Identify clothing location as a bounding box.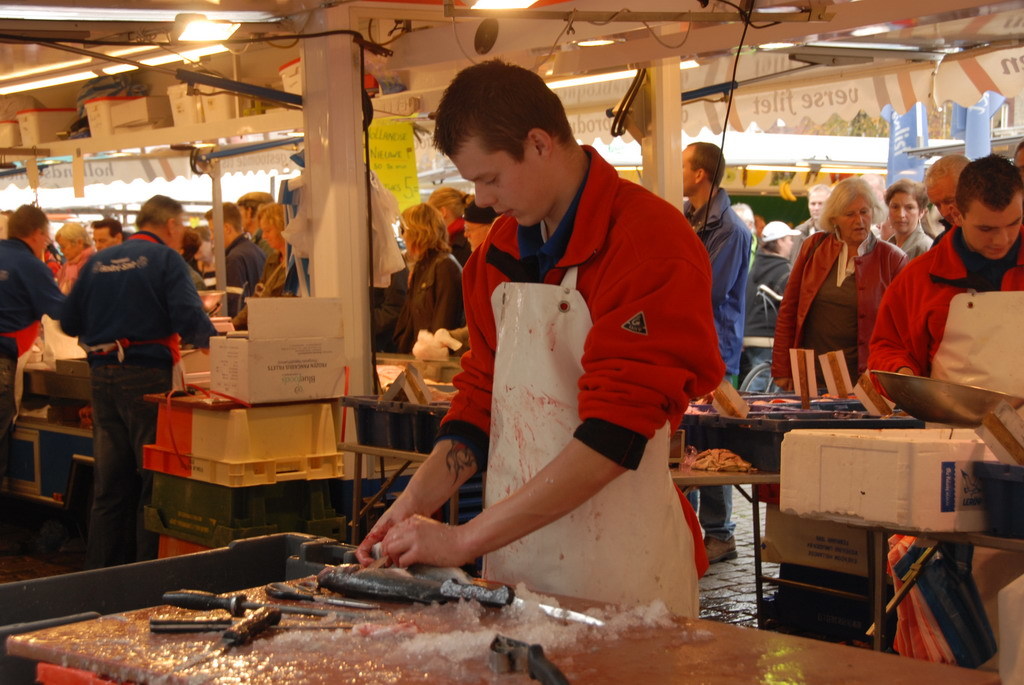
{"left": 258, "top": 219, "right": 279, "bottom": 263}.
